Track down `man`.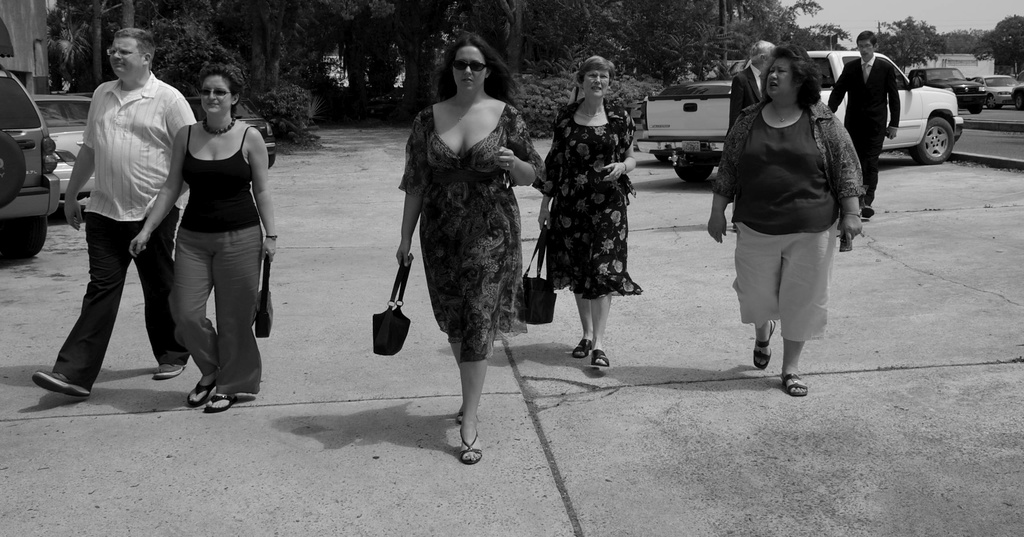
Tracked to (724,37,777,231).
